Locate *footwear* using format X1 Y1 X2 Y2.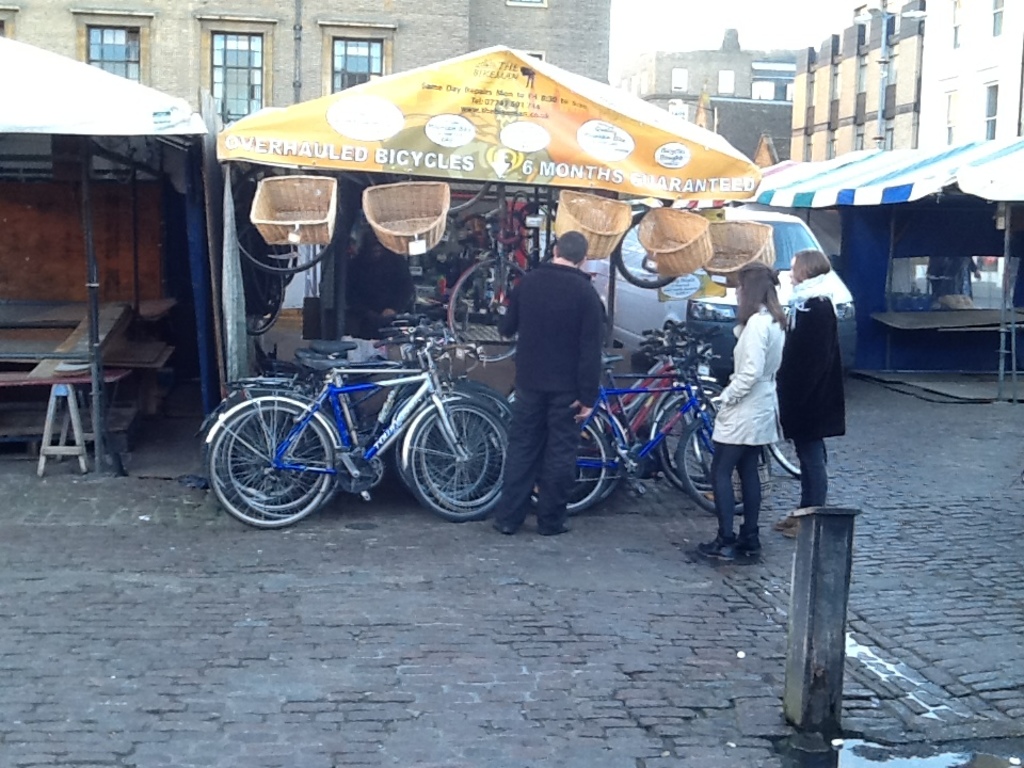
698 530 736 558.
